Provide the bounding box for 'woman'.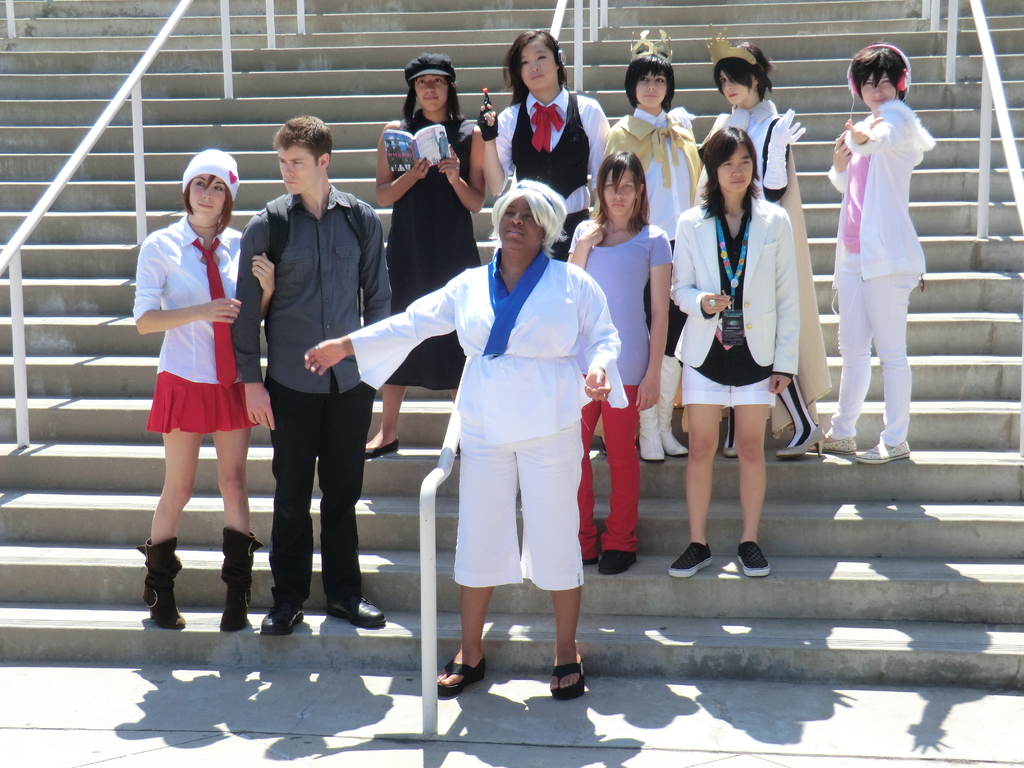
locate(578, 147, 674, 577).
